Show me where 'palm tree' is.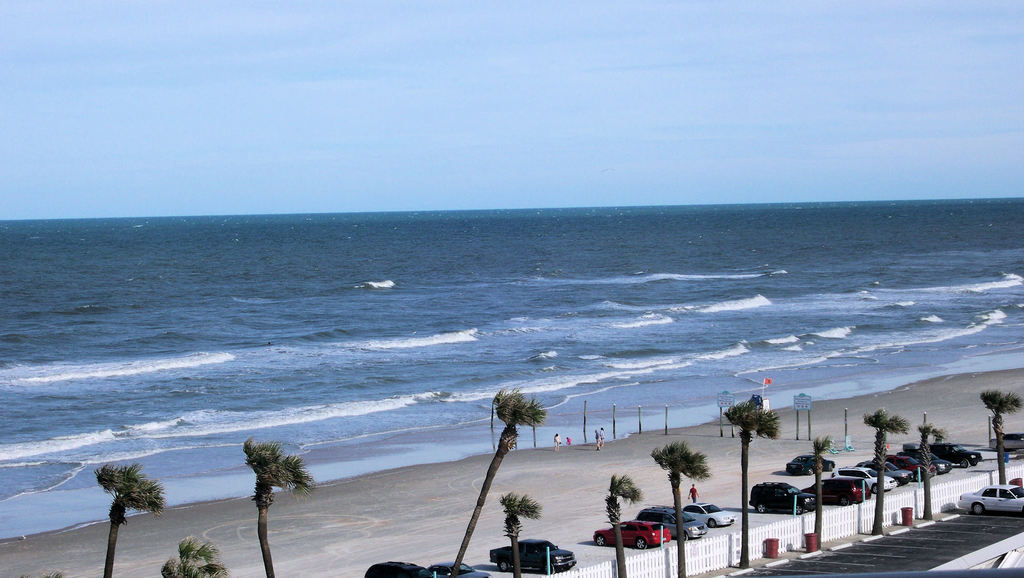
'palm tree' is at [left=985, top=374, right=1007, bottom=511].
